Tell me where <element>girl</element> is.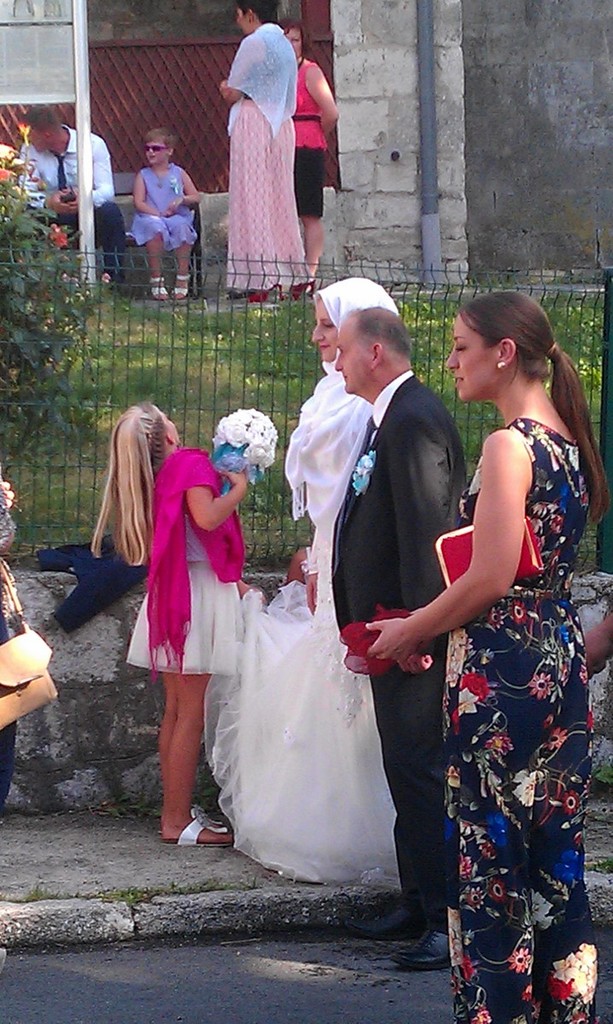
<element>girl</element> is at box=[88, 399, 250, 850].
